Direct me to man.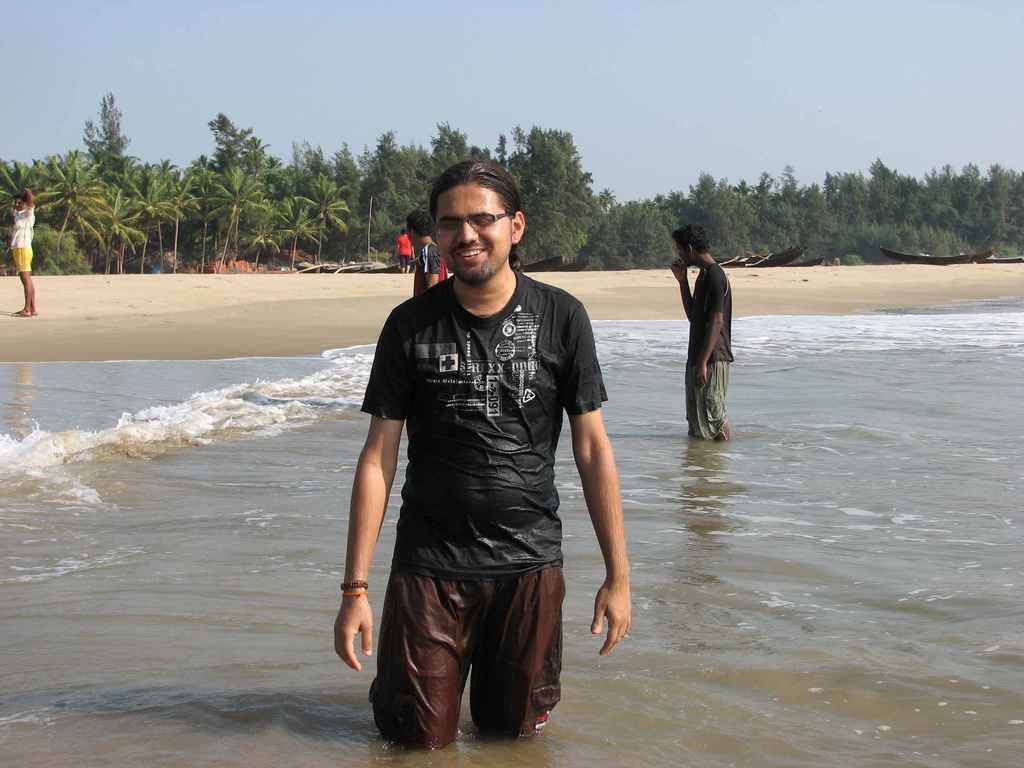
Direction: [left=6, top=188, right=38, bottom=323].
